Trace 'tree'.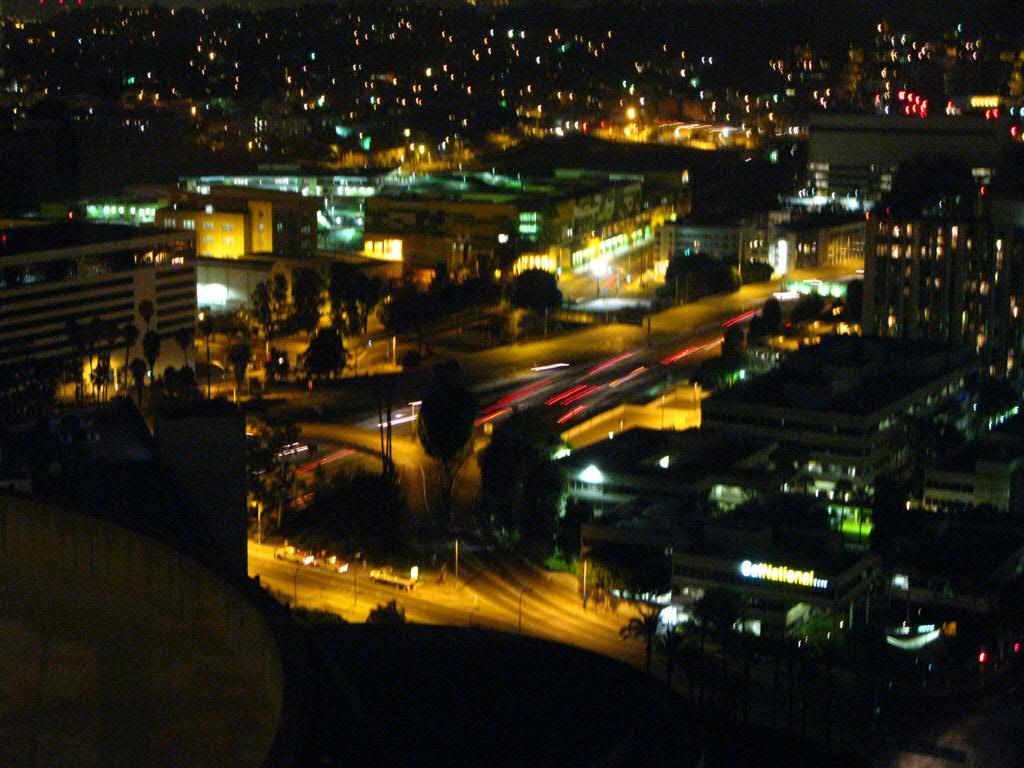
Traced to bbox=(494, 265, 569, 317).
